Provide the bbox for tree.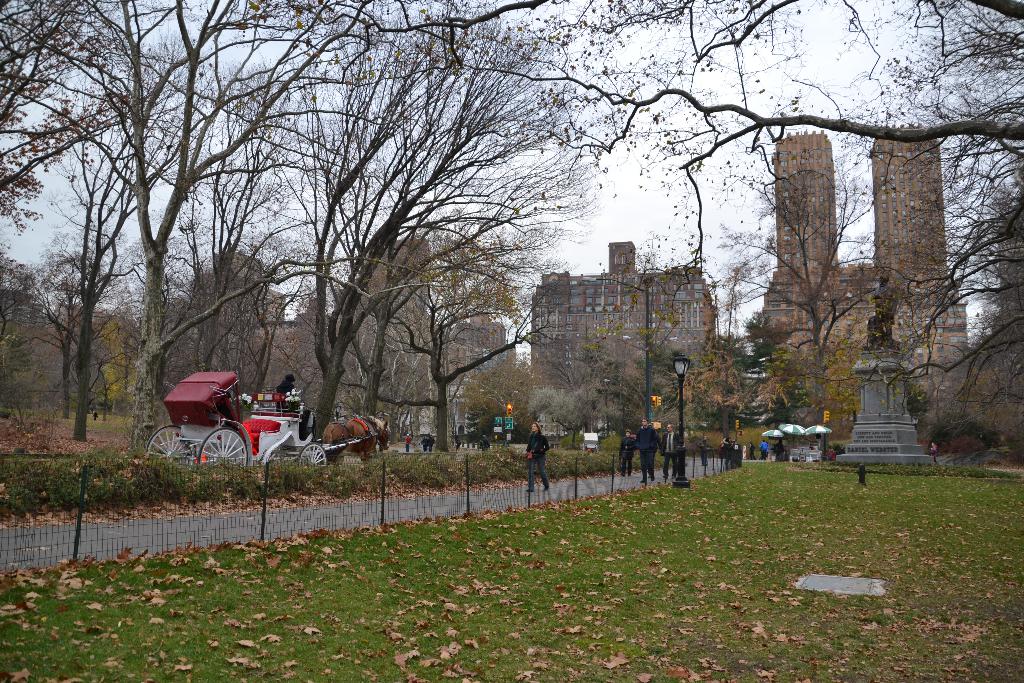
l=15, t=79, r=157, b=422.
